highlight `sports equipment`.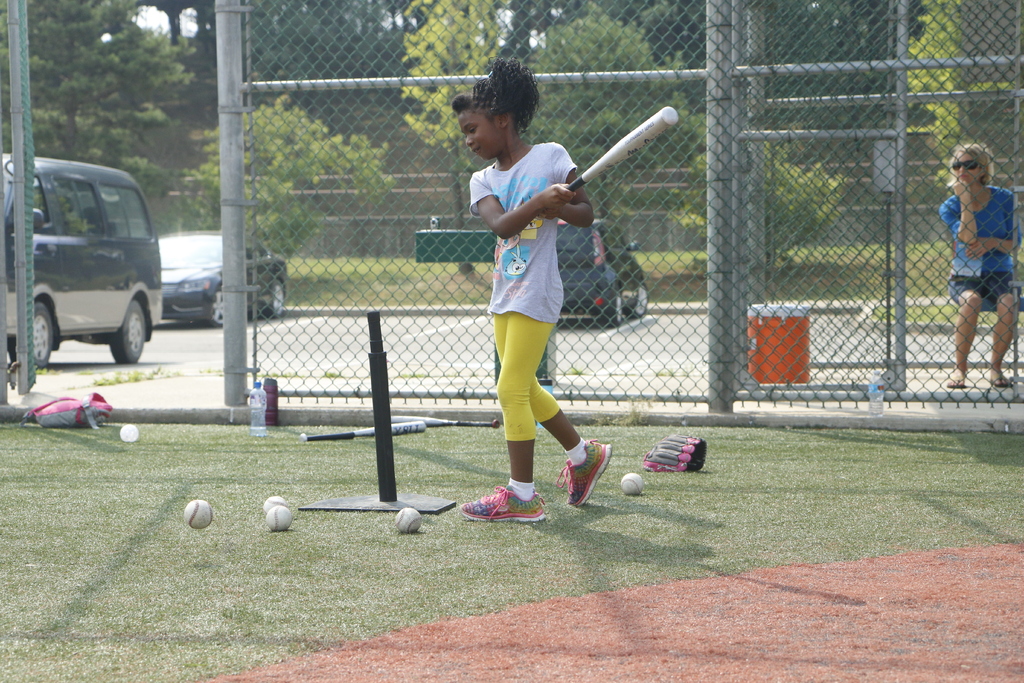
Highlighted region: l=180, t=495, r=218, b=528.
